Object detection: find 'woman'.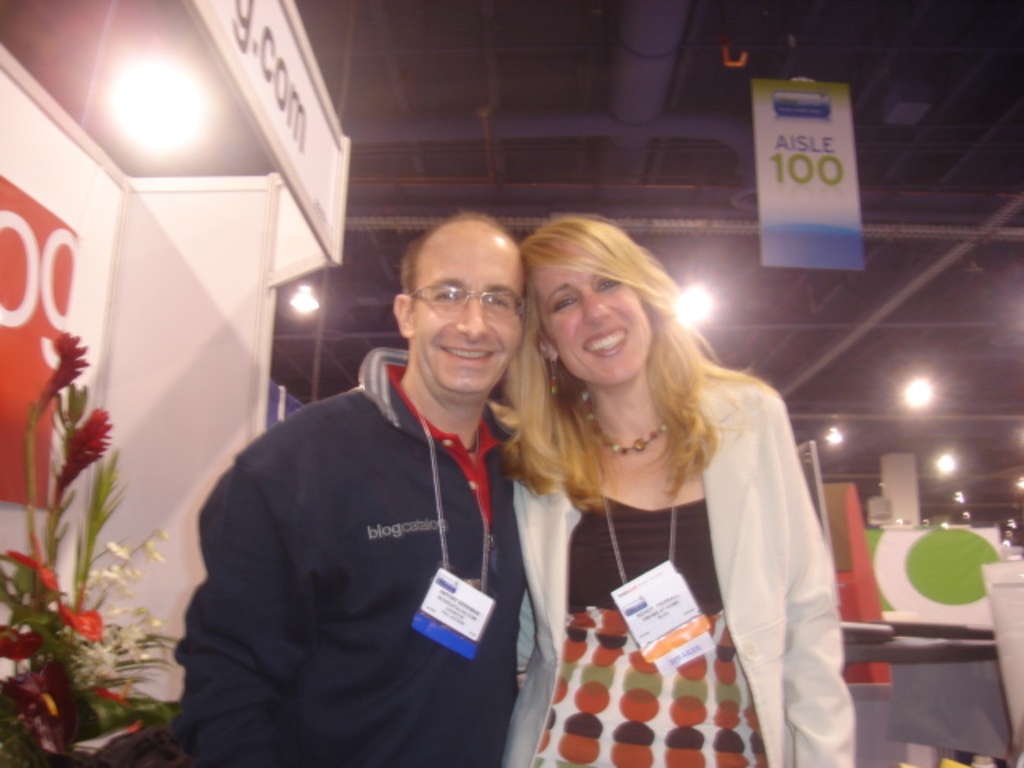
box(474, 216, 843, 766).
